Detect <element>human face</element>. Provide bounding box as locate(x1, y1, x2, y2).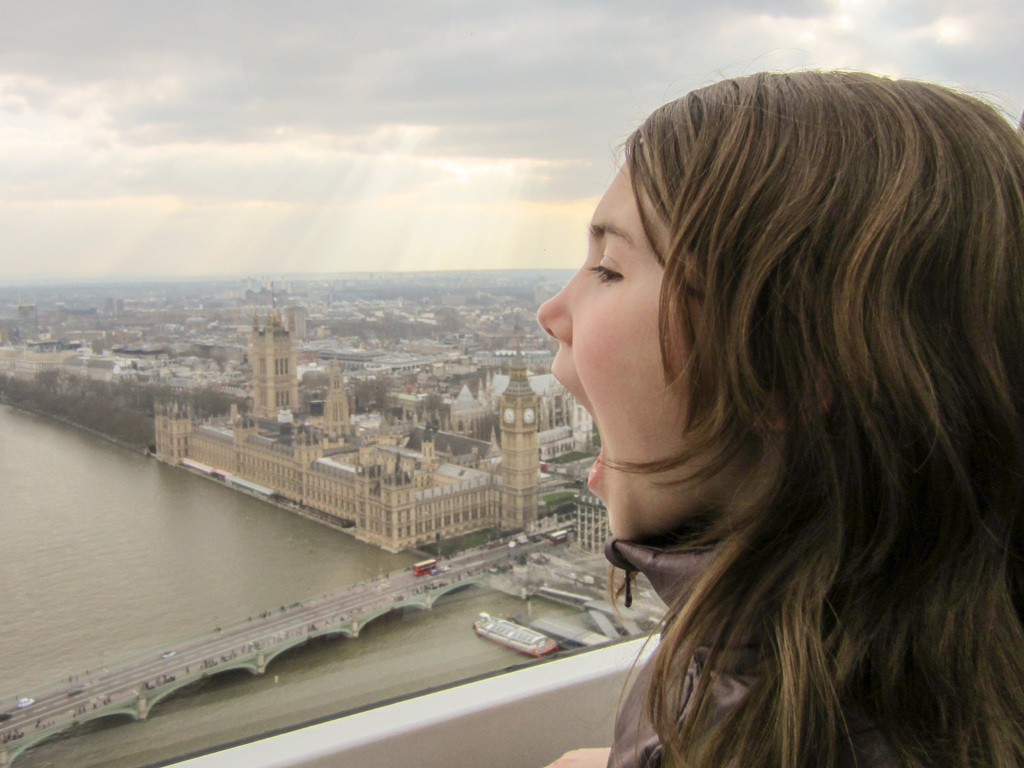
locate(536, 146, 754, 539).
